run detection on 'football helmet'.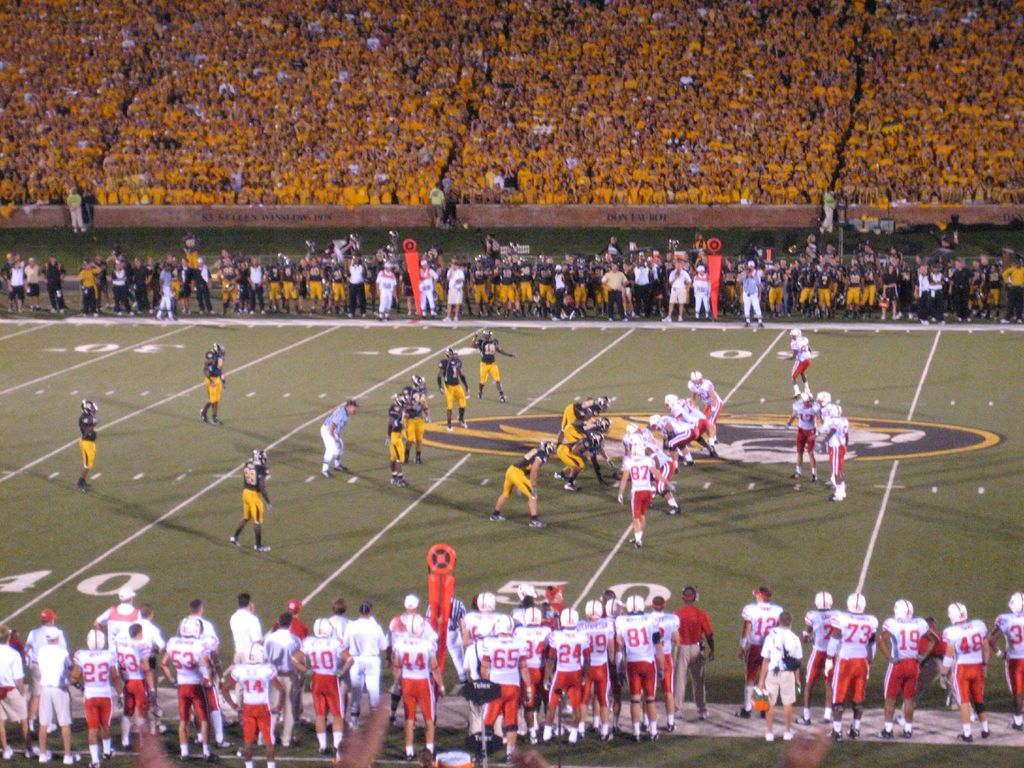
Result: 444/345/459/362.
